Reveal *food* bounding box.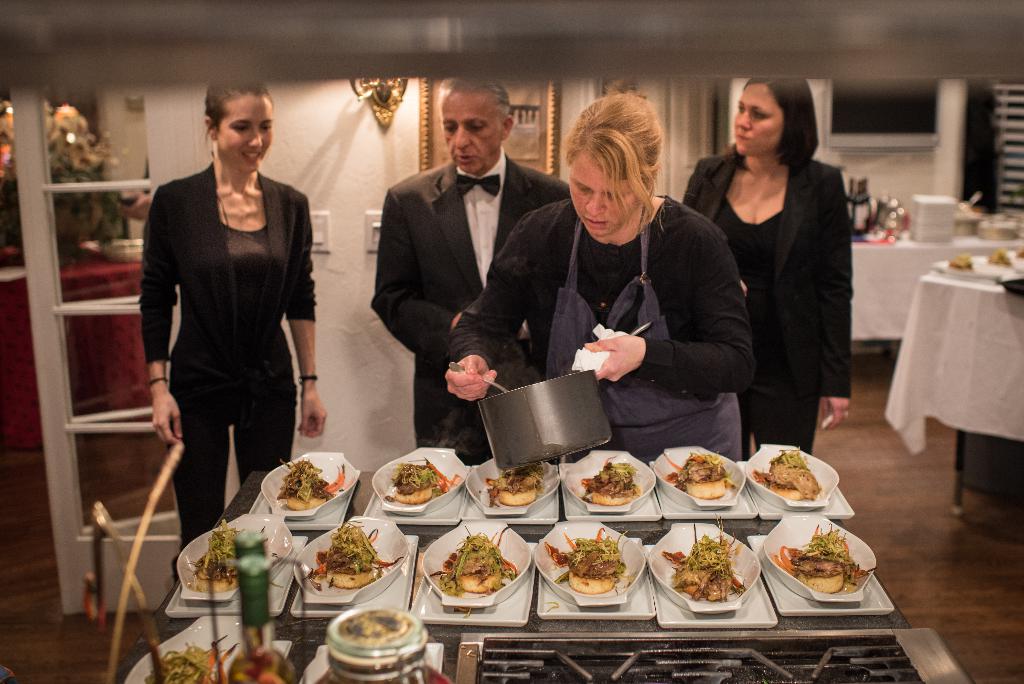
Revealed: 234 641 292 683.
